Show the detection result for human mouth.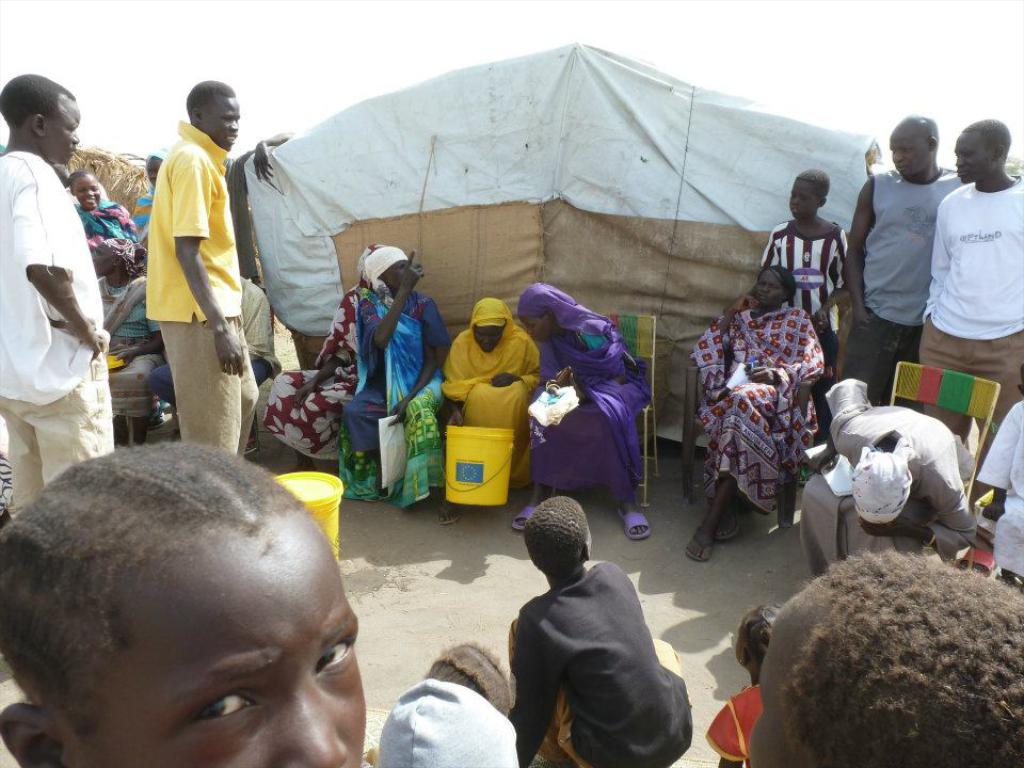
detection(959, 171, 971, 173).
